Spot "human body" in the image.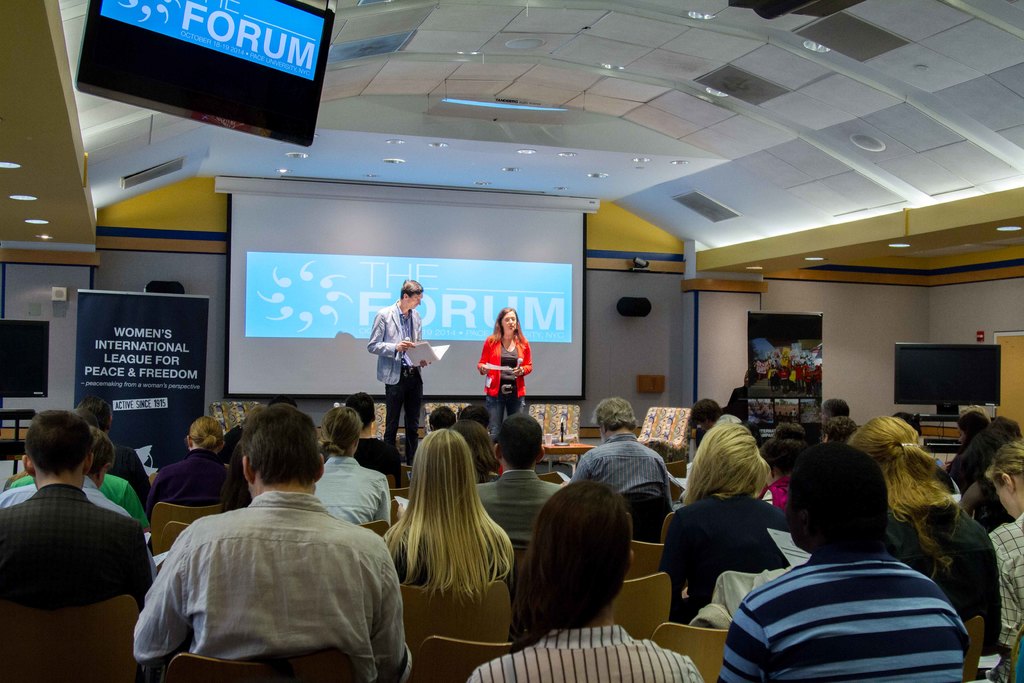
"human body" found at (left=0, top=409, right=153, bottom=680).
